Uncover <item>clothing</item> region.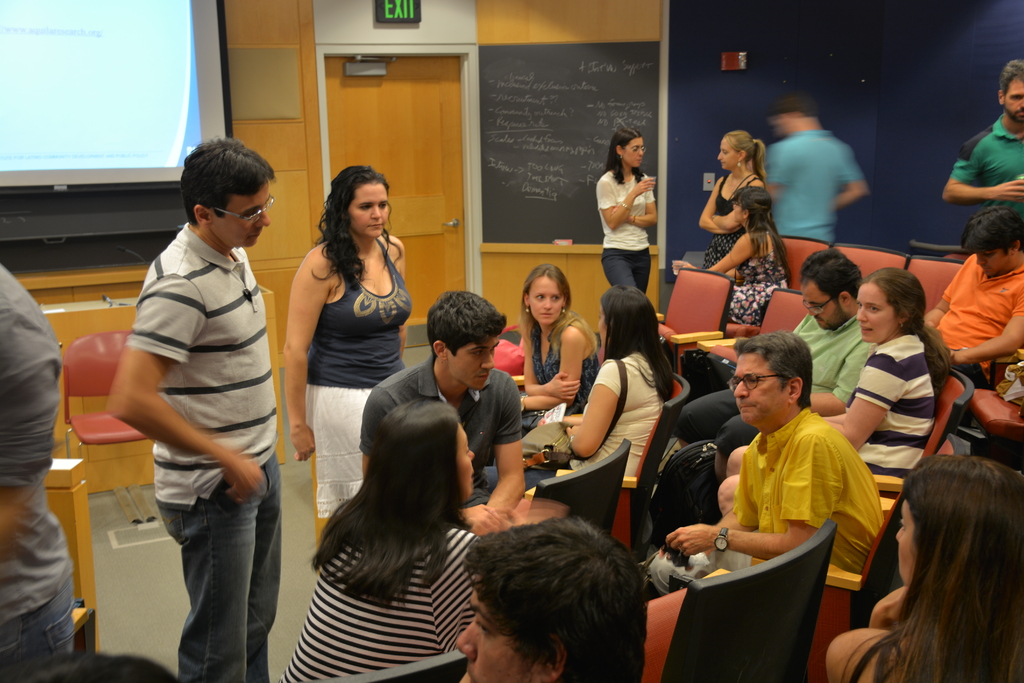
Uncovered: (948, 110, 1023, 249).
